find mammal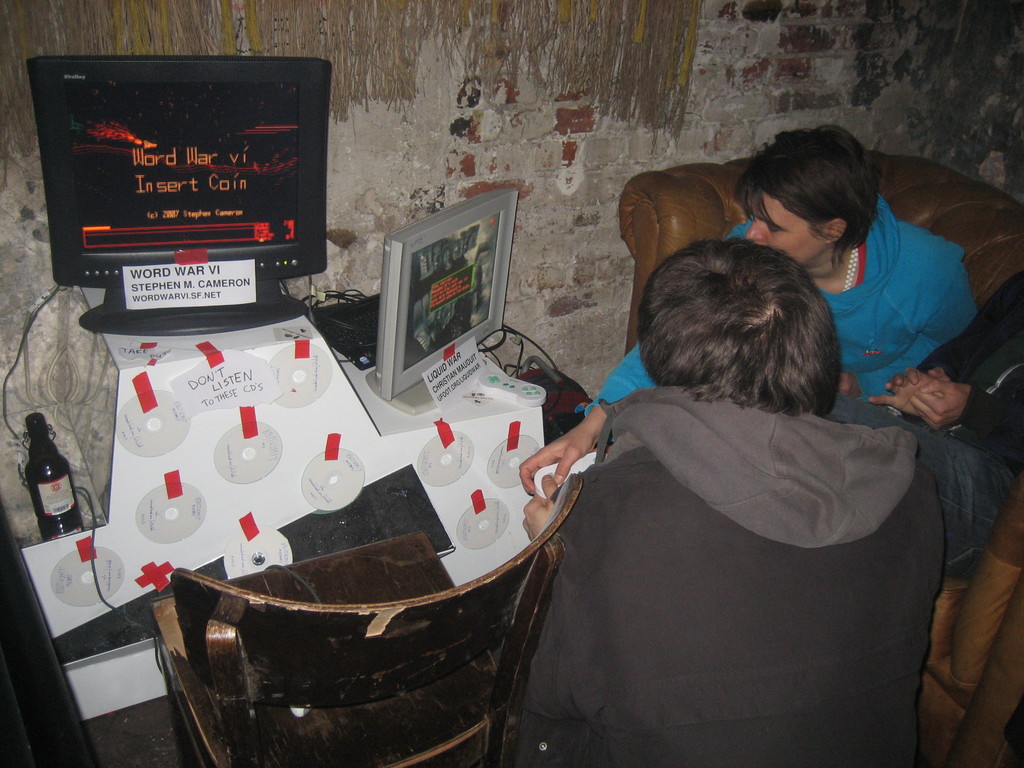
[x1=515, y1=114, x2=989, y2=497]
